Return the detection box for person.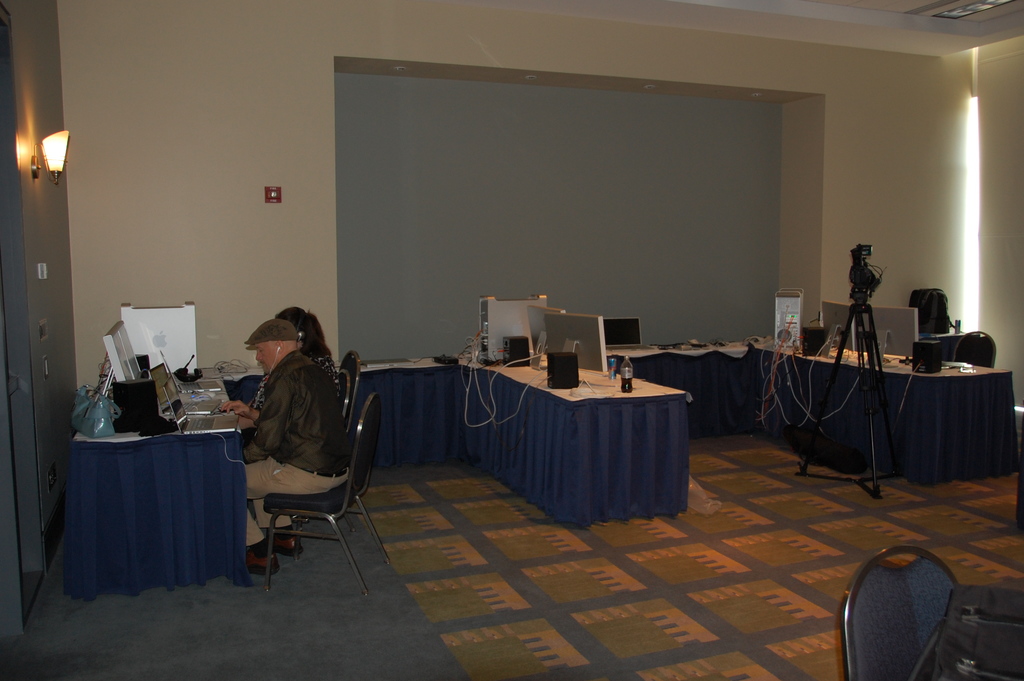
223, 299, 353, 429.
